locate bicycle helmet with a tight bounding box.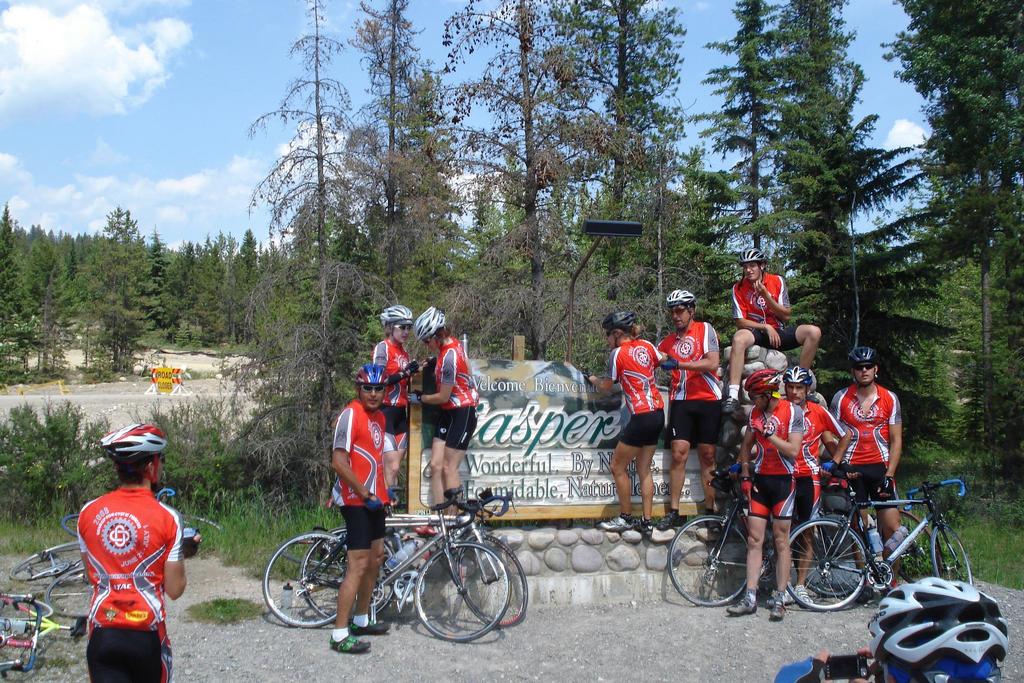
select_region(884, 591, 1004, 668).
